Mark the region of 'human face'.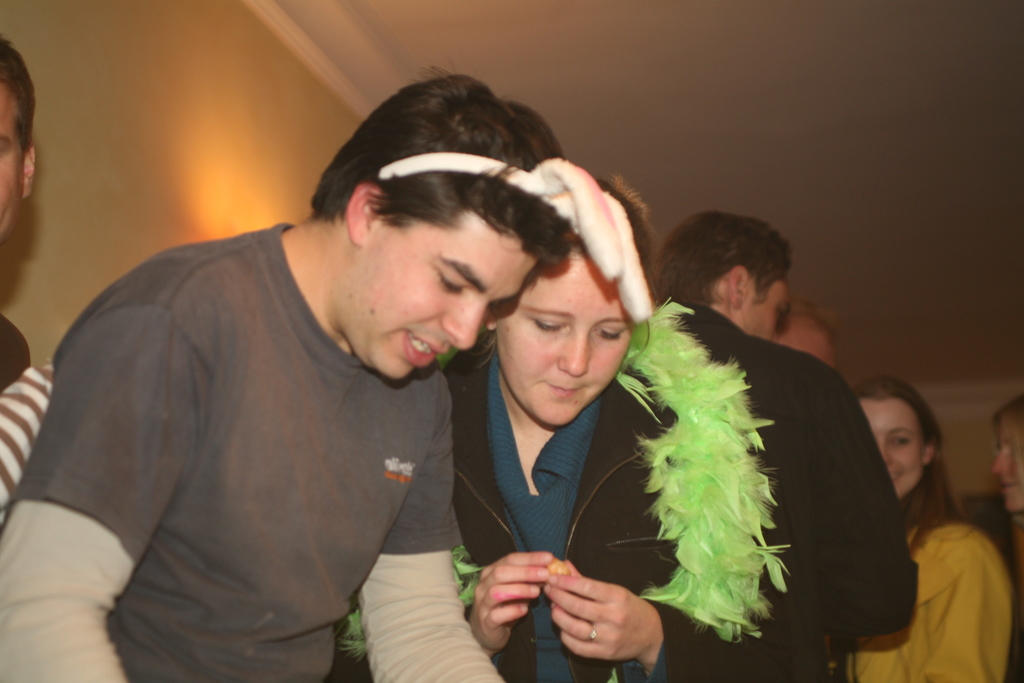
Region: (746,281,790,338).
